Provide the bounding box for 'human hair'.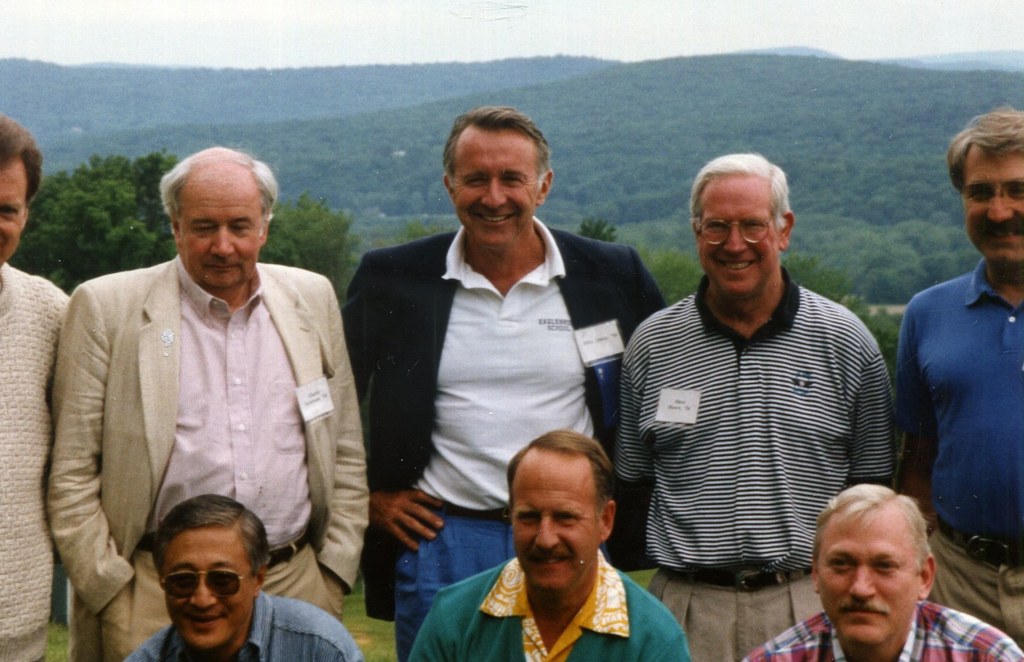
pyautogui.locateOnScreen(814, 483, 923, 581).
